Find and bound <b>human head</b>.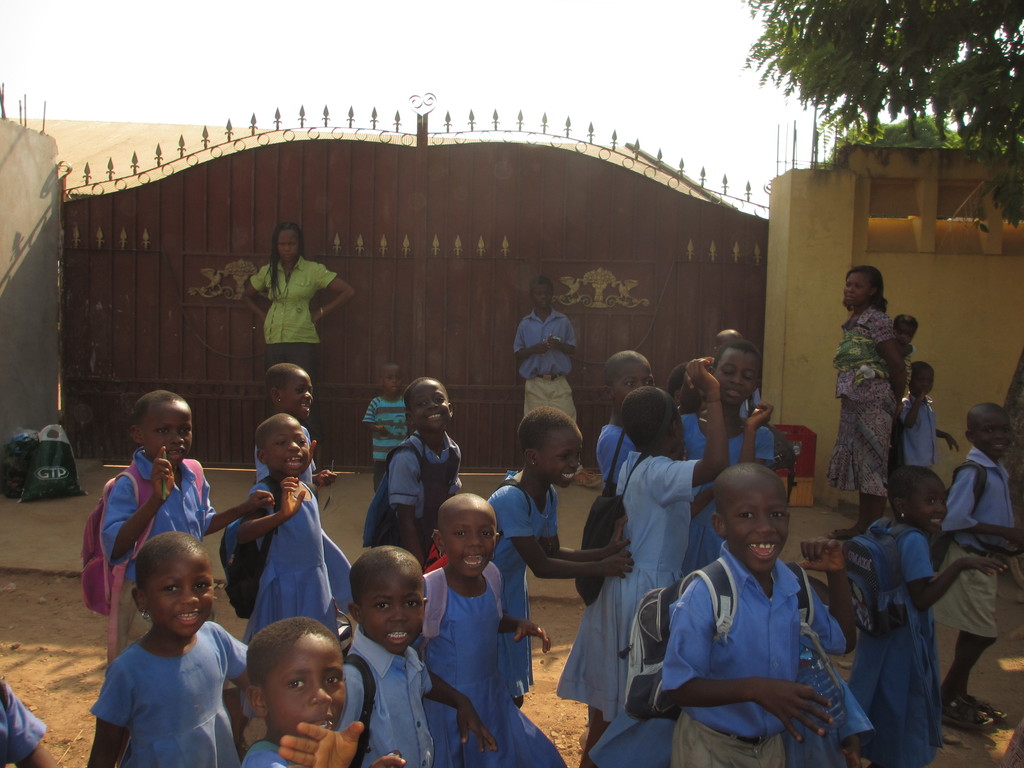
Bound: [left=428, top=495, right=501, bottom=577].
